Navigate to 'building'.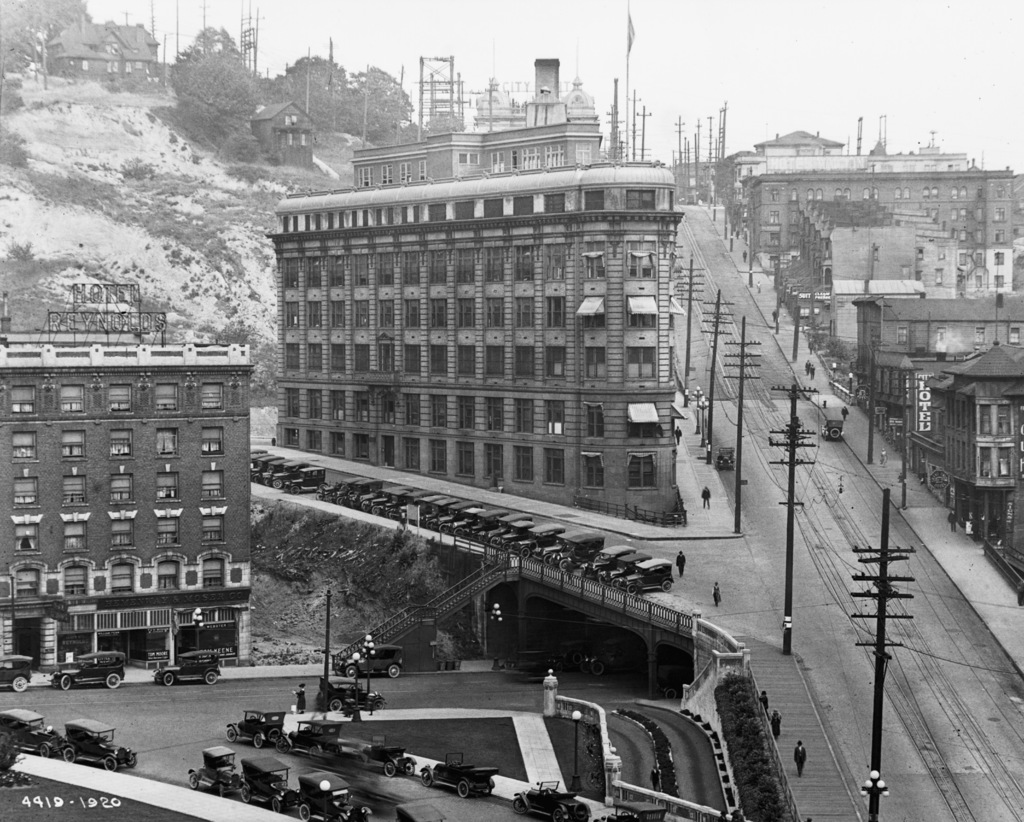
Navigation target: [left=0, top=282, right=253, bottom=671].
